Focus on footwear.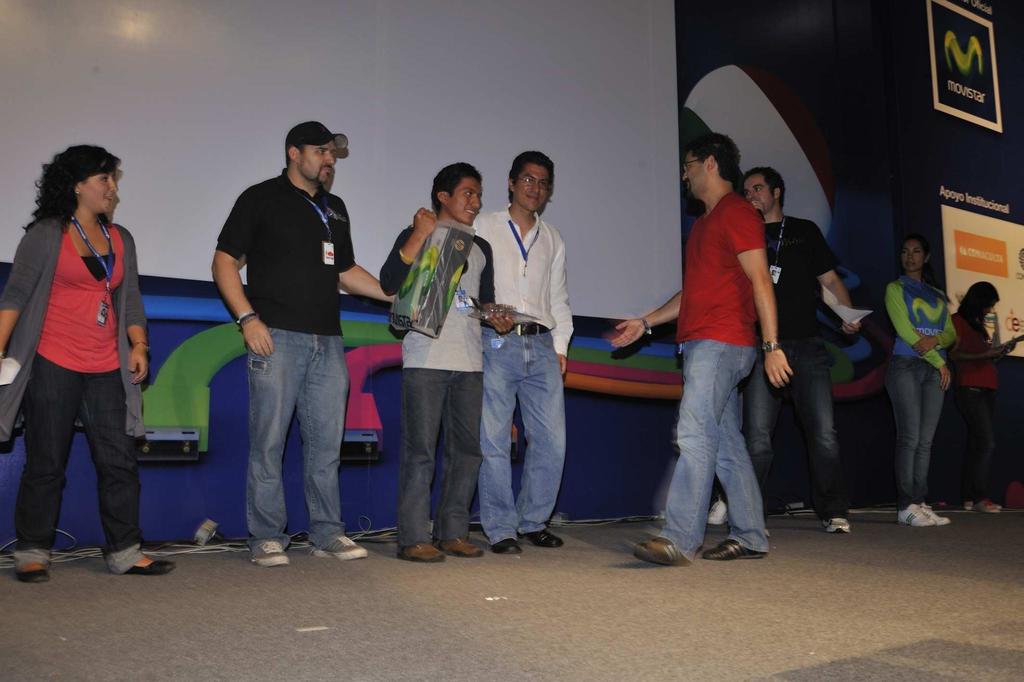
Focused at 444/538/484/556.
